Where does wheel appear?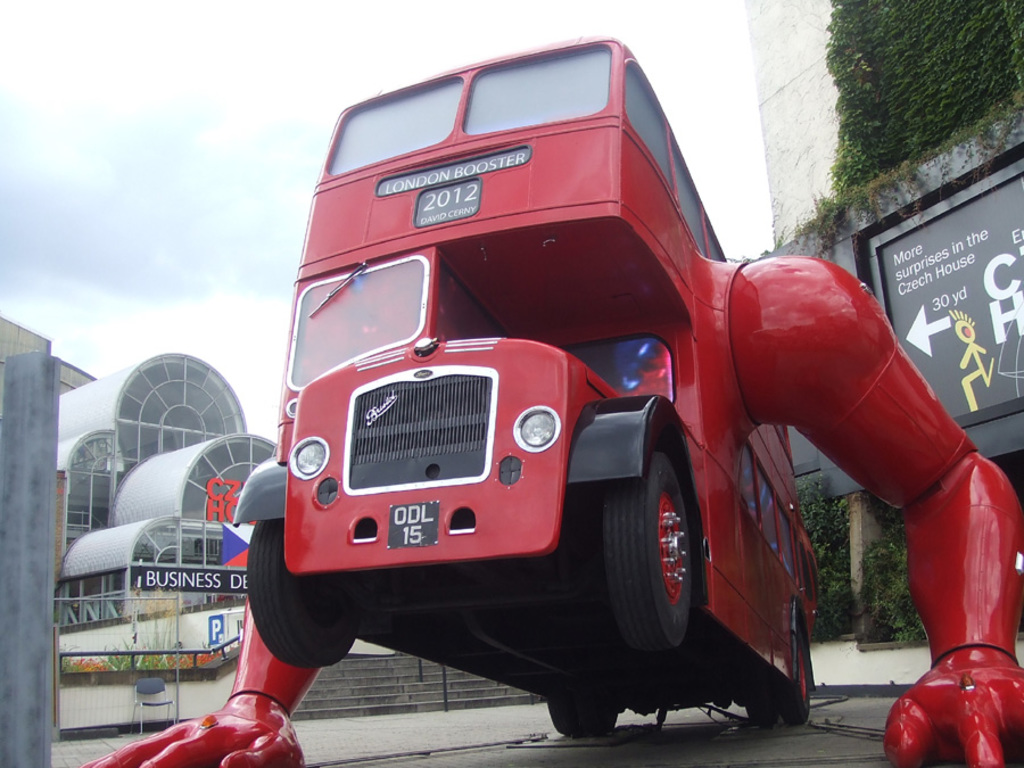
Appears at bbox=[246, 519, 357, 671].
